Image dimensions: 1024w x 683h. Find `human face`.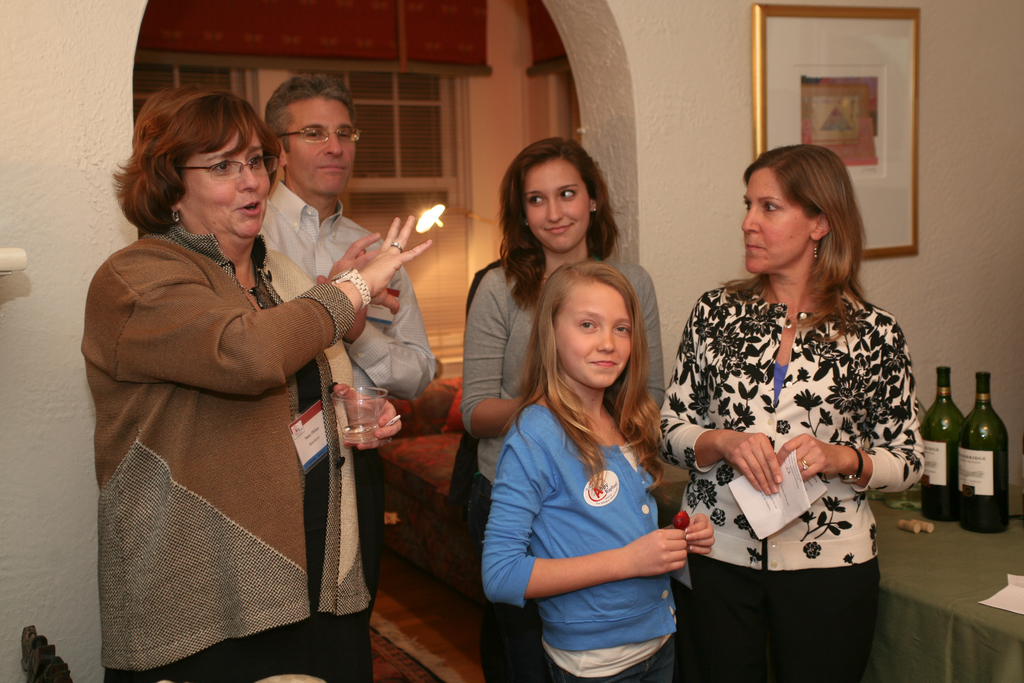
l=737, t=159, r=819, b=284.
